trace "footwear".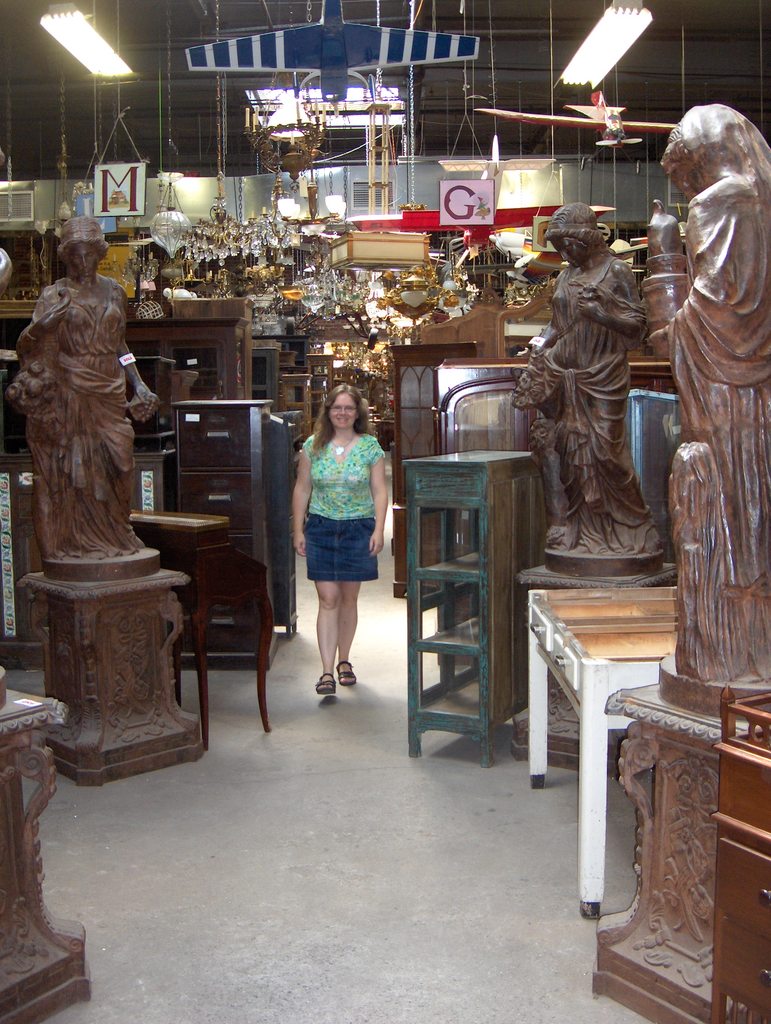
Traced to region(336, 660, 355, 686).
